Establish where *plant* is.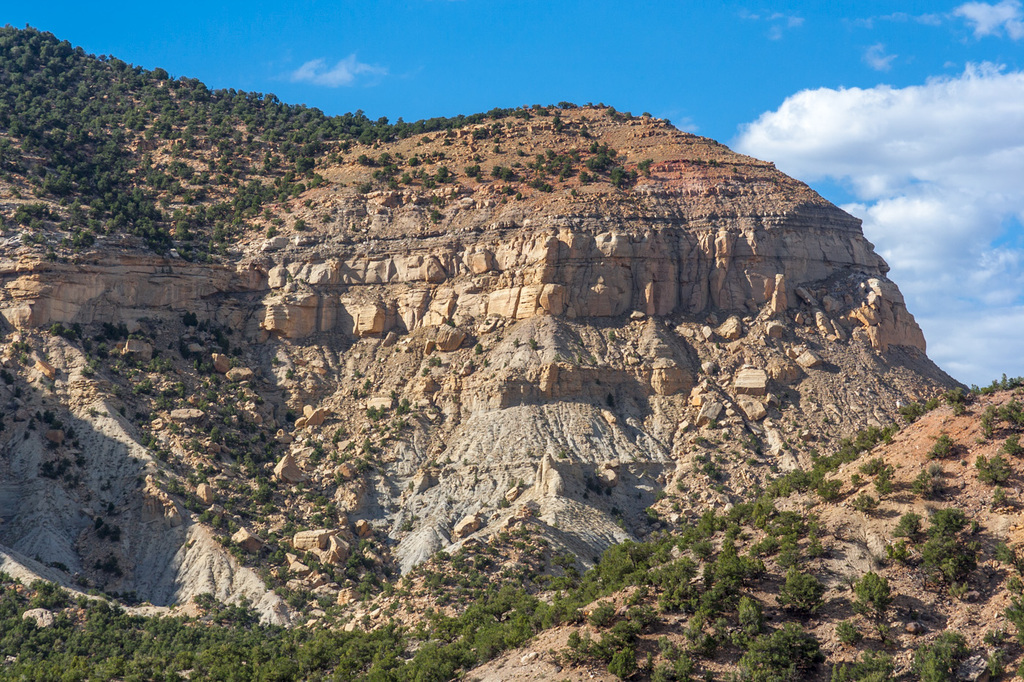
Established at pyautogui.locateOnScreen(995, 366, 1023, 391).
